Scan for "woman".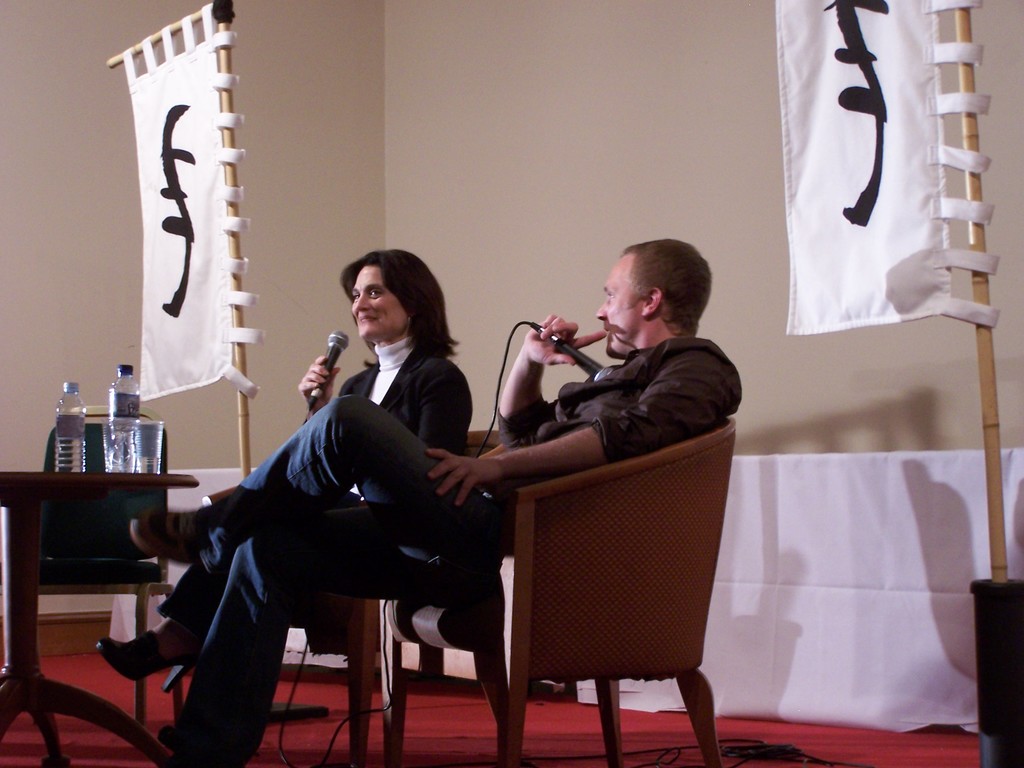
Scan result: 202 244 480 767.
